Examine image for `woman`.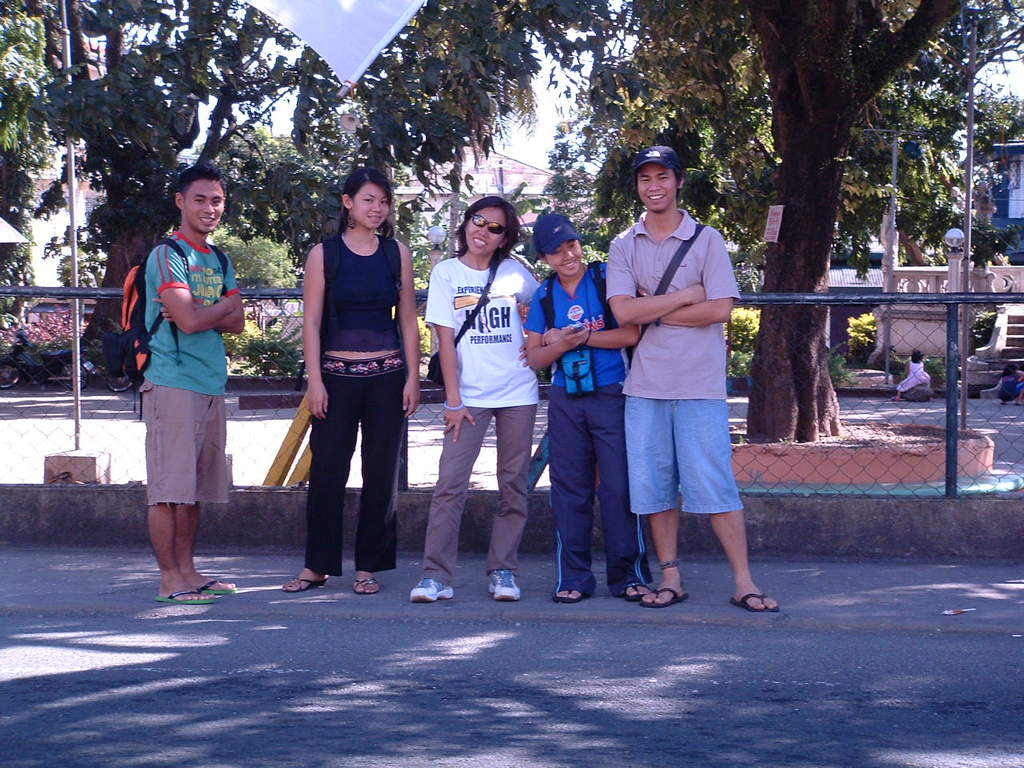
Examination result: left=274, top=167, right=415, bottom=601.
